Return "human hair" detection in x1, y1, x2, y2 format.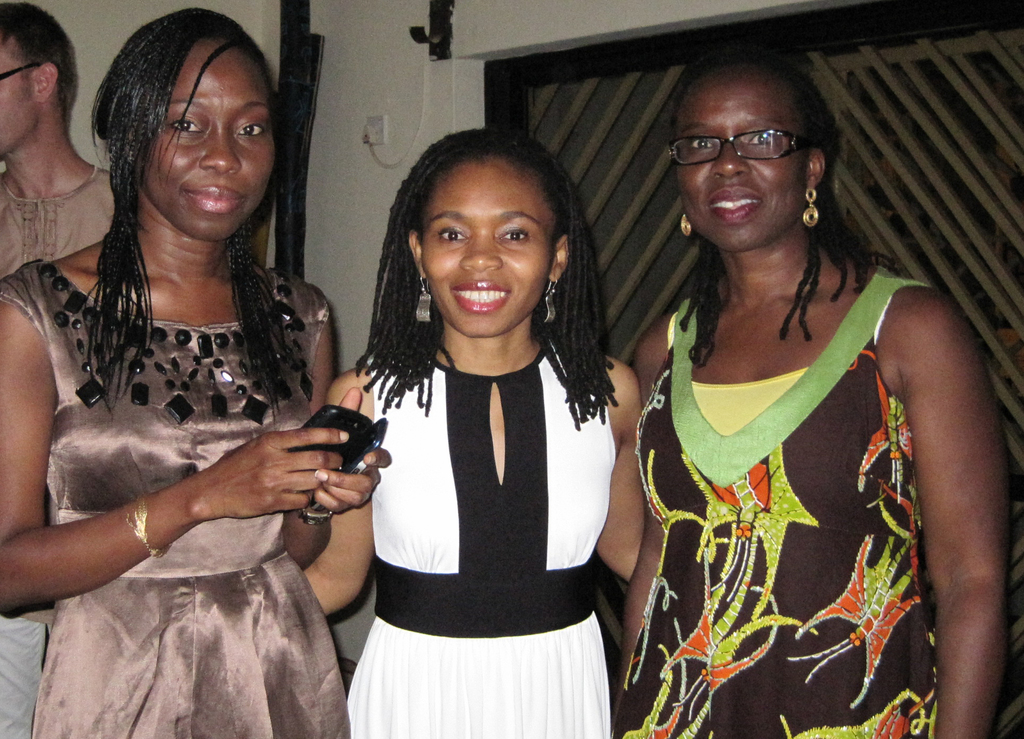
675, 51, 862, 347.
